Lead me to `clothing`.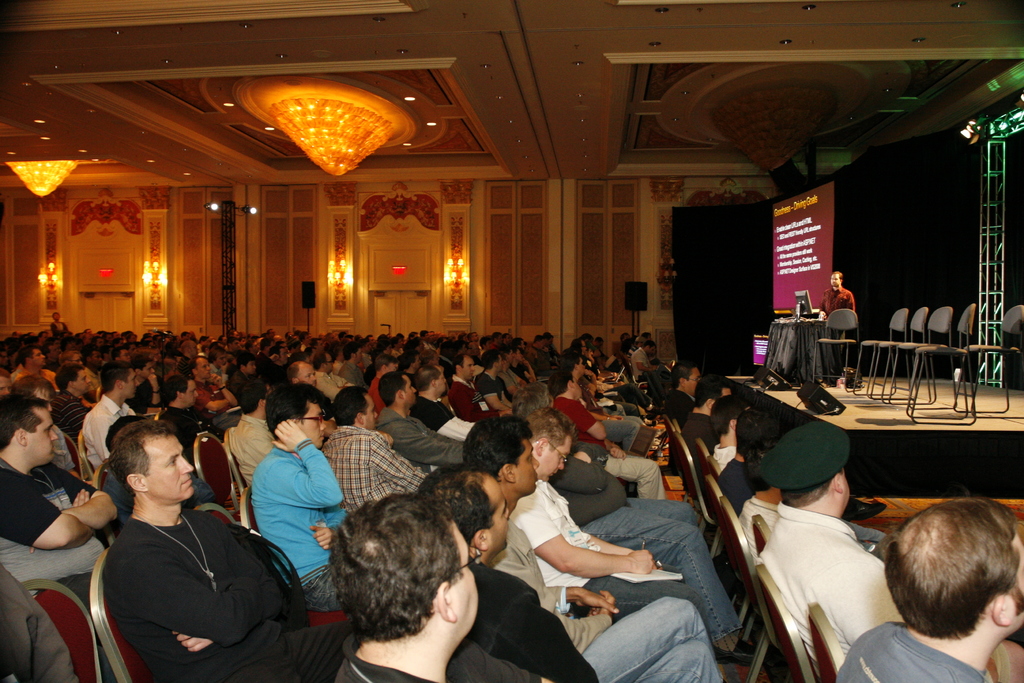
Lead to [x1=524, y1=342, x2=563, y2=378].
